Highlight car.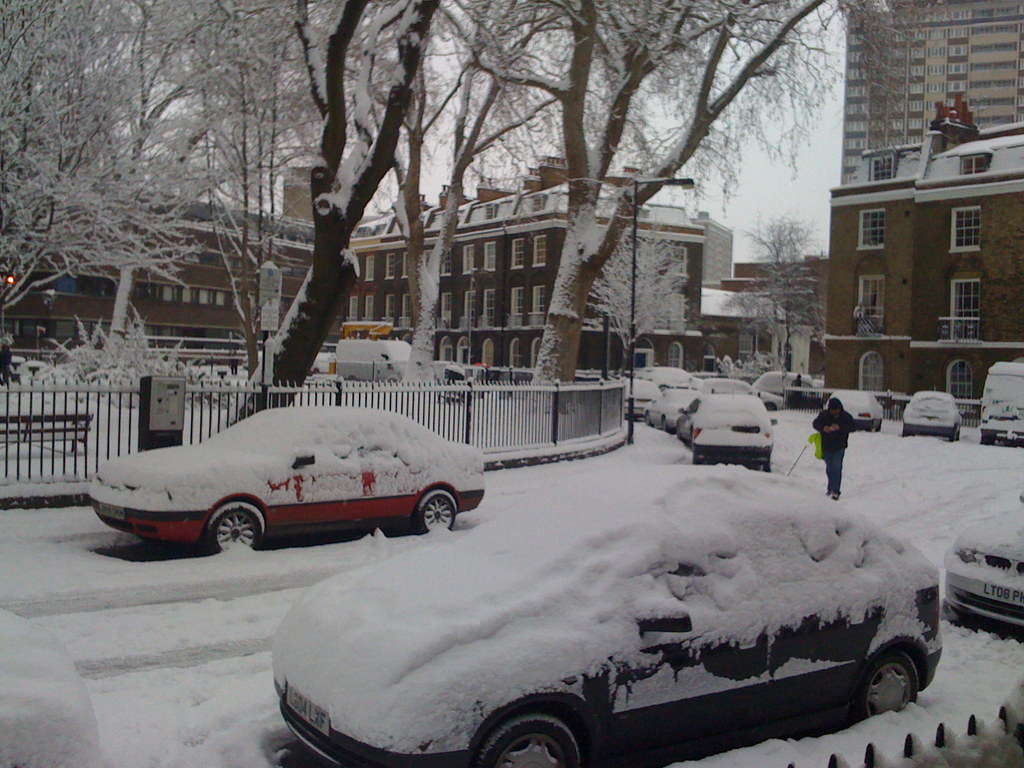
Highlighted region: bbox=[620, 378, 661, 419].
